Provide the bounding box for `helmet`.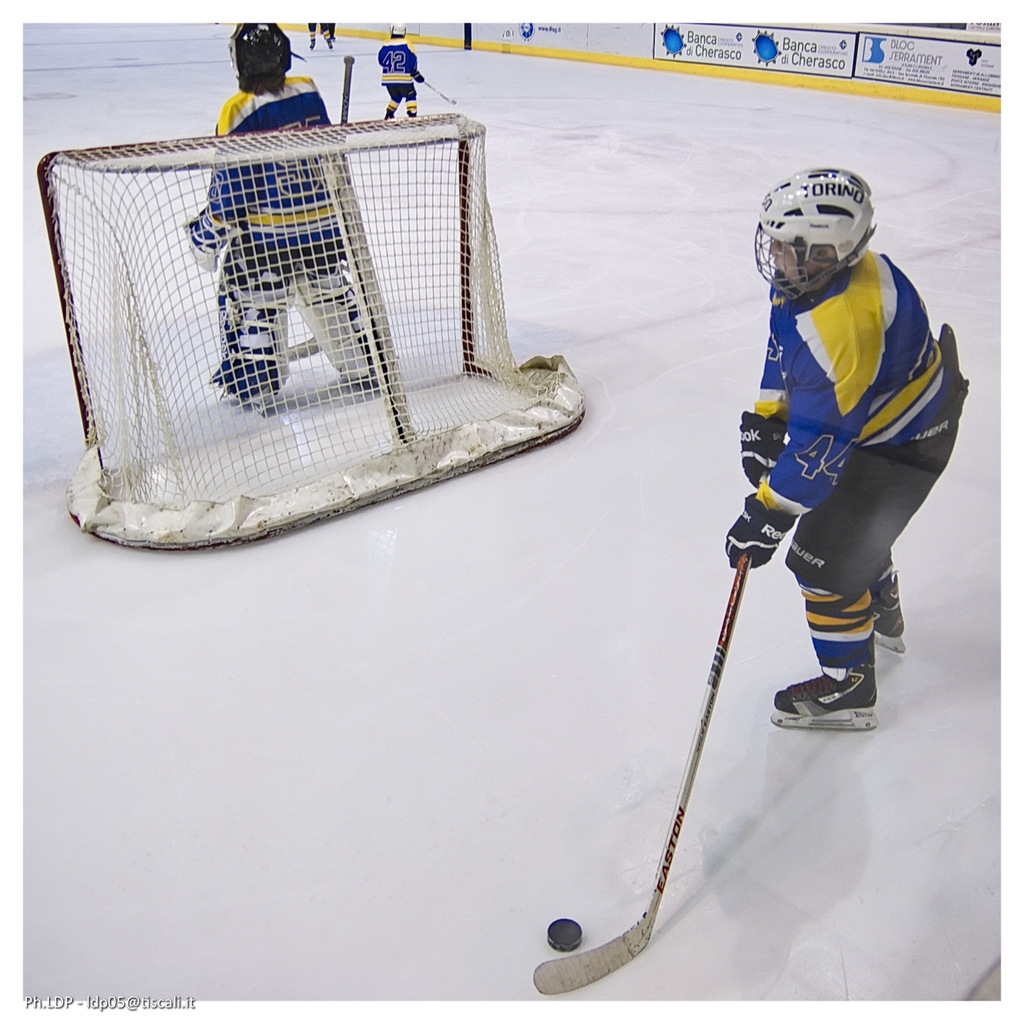
(x1=221, y1=15, x2=305, y2=90).
